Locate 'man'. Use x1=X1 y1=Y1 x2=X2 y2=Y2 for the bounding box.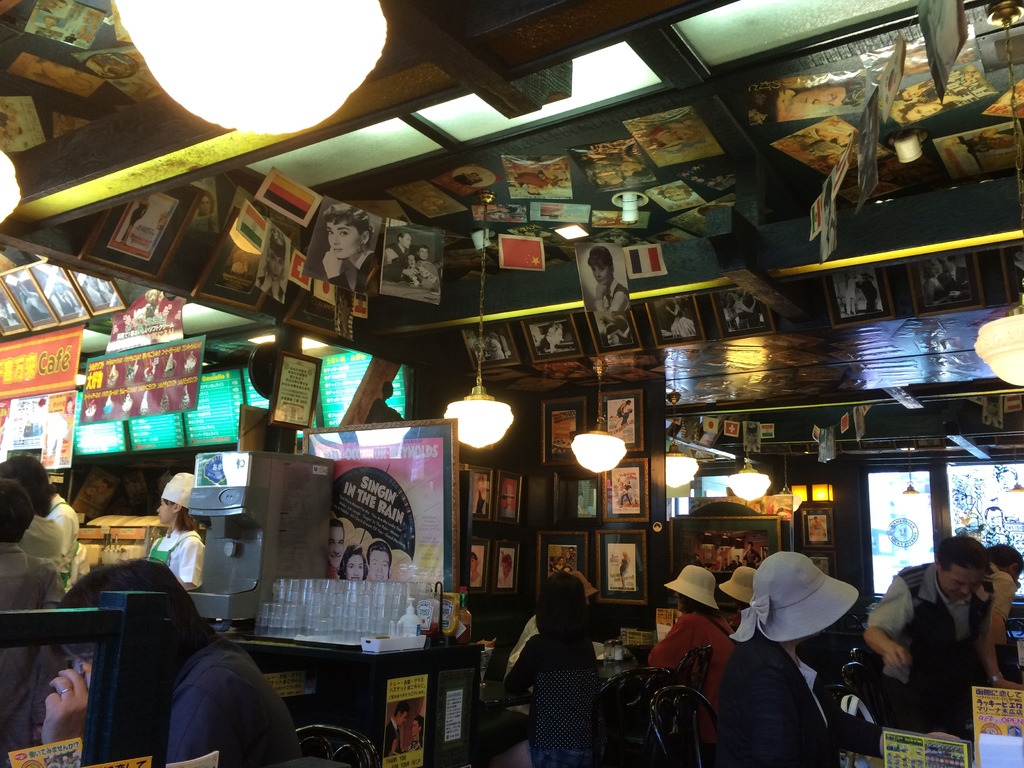
x1=616 y1=482 x2=631 y2=508.
